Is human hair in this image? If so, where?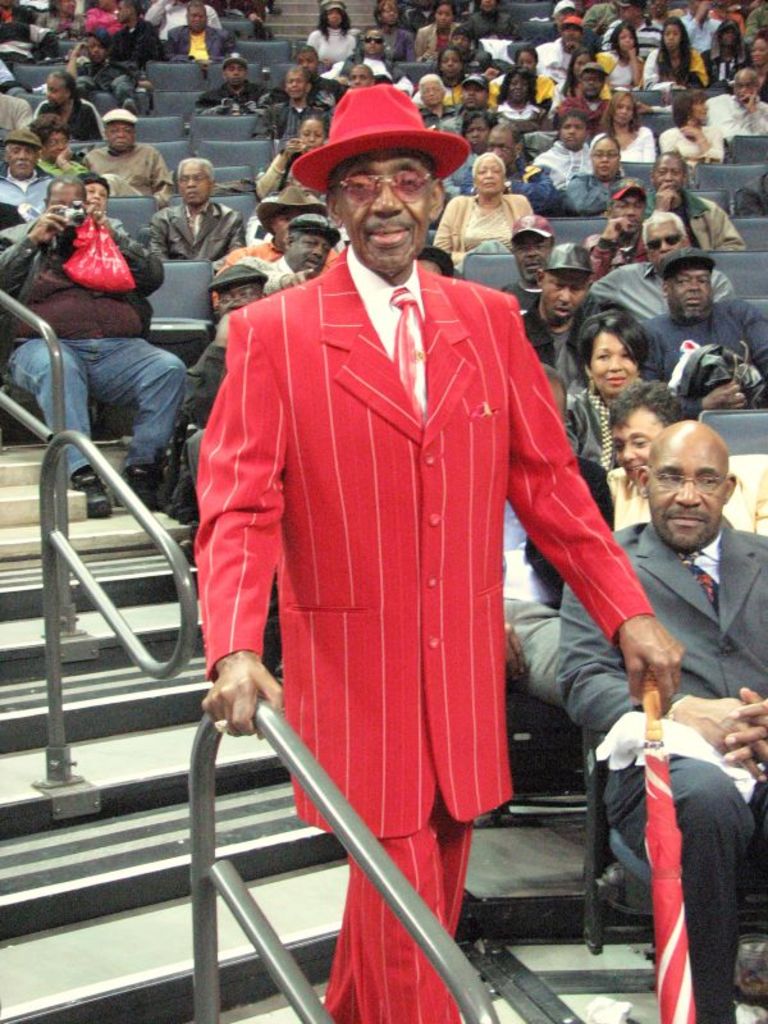
Yes, at [611, 376, 695, 426].
